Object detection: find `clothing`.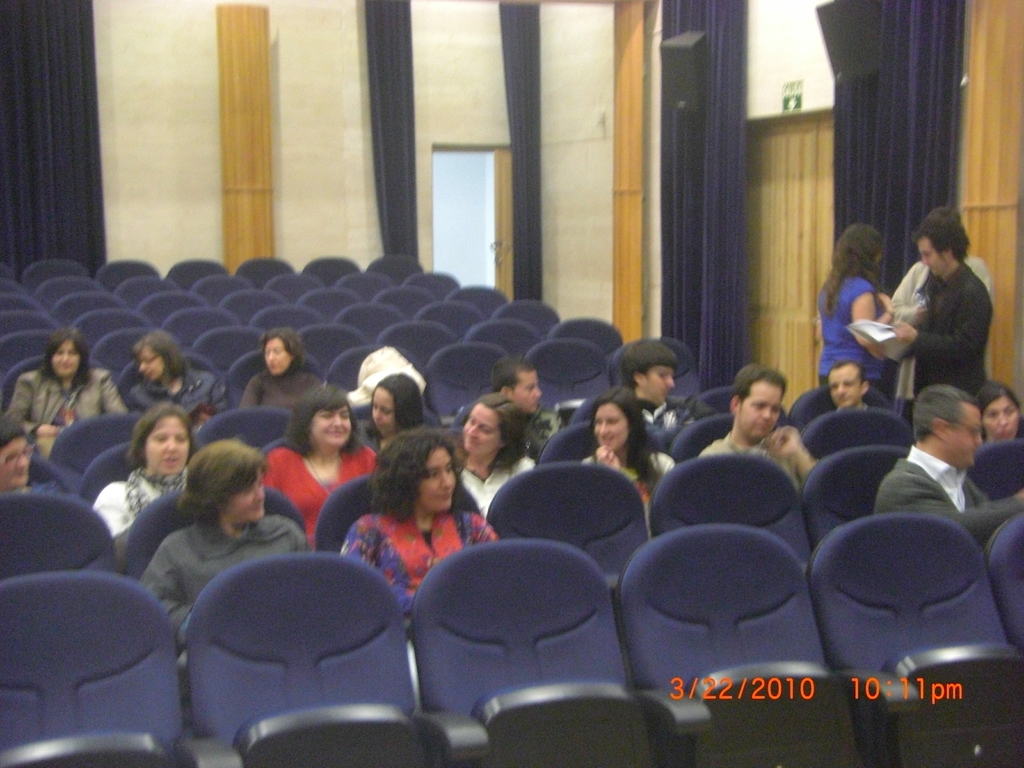
box(141, 516, 312, 705).
